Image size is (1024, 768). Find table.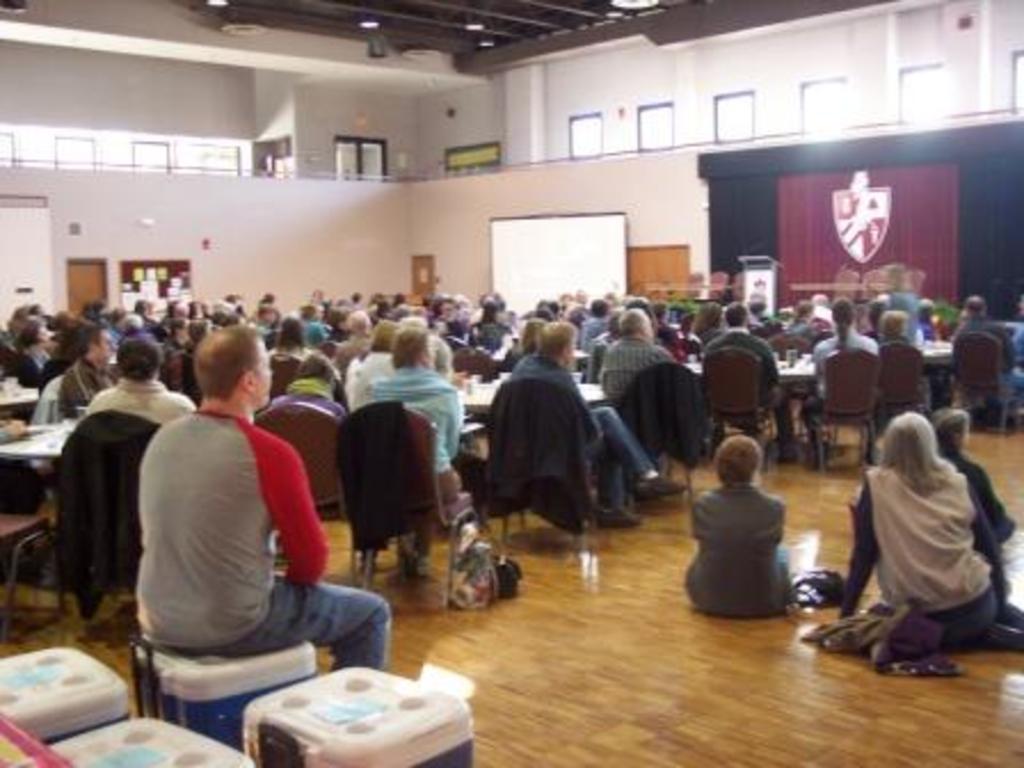
[x1=674, y1=354, x2=825, y2=455].
